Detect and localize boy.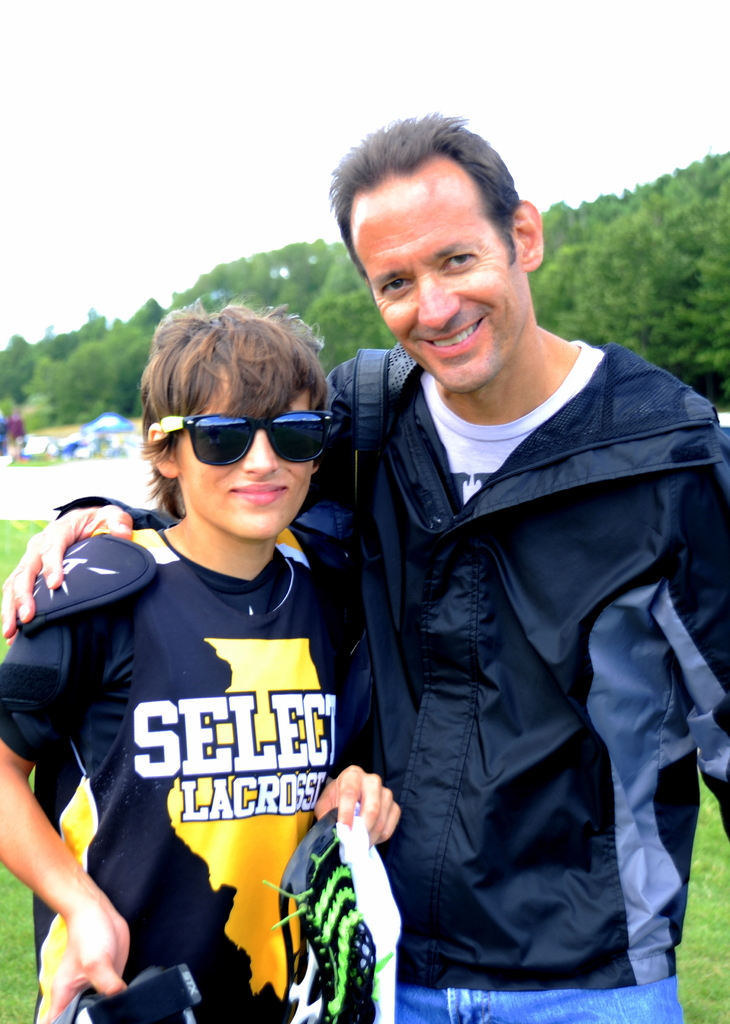
Localized at 0:115:729:1023.
